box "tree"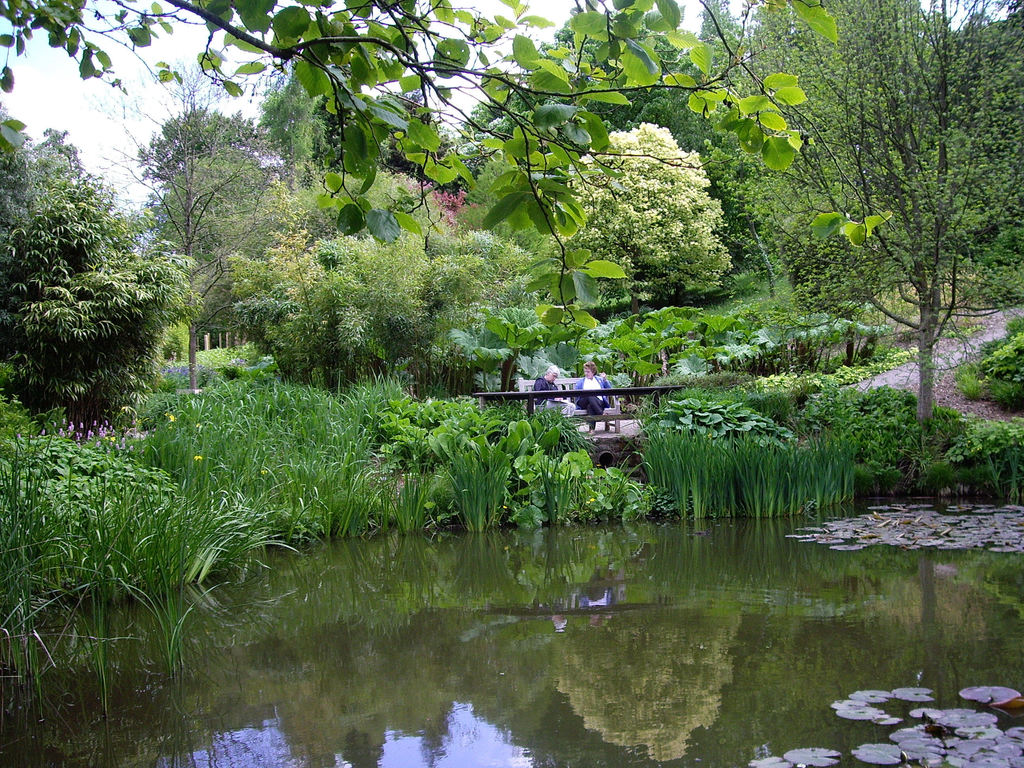
[787,0,1004,496]
